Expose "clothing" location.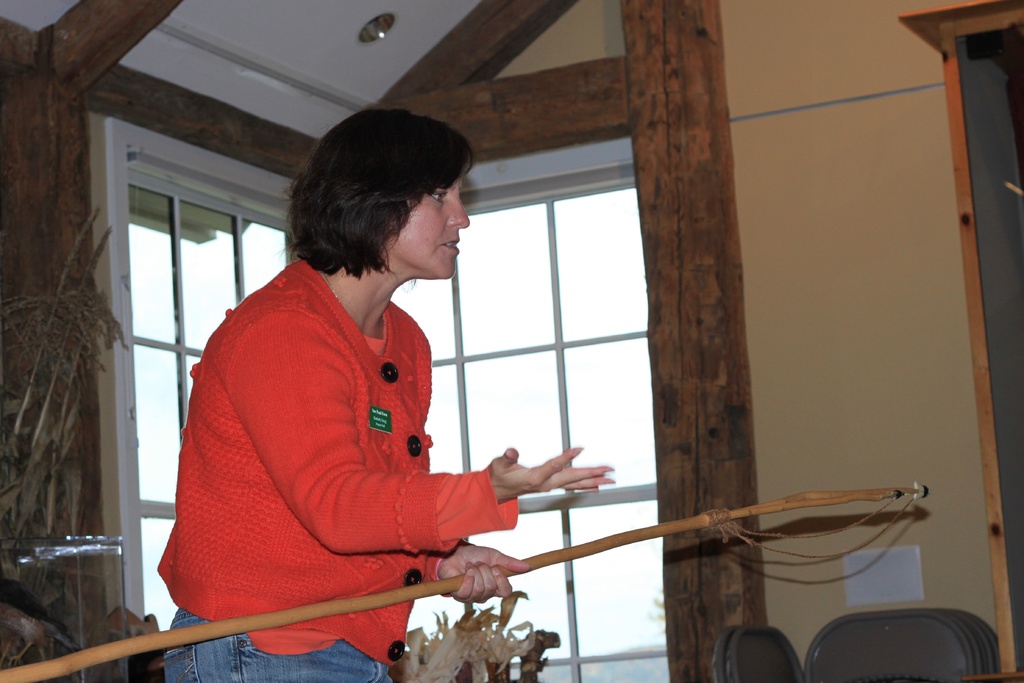
Exposed at <box>164,598,396,682</box>.
